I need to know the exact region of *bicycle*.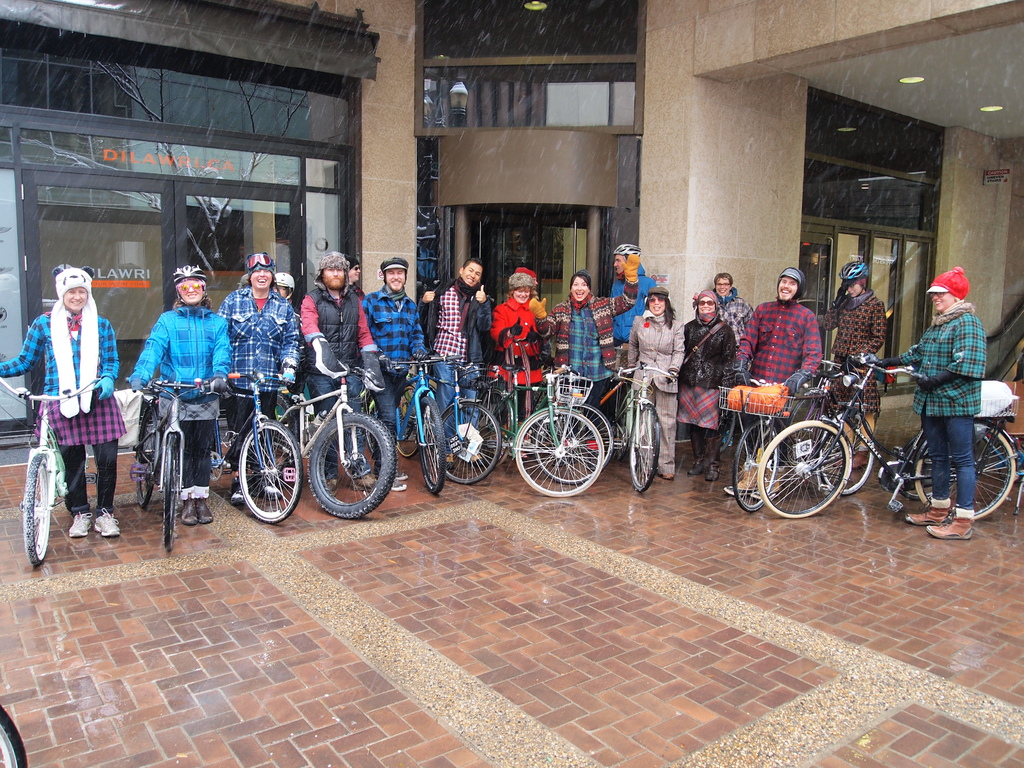
Region: [left=755, top=352, right=996, bottom=525].
